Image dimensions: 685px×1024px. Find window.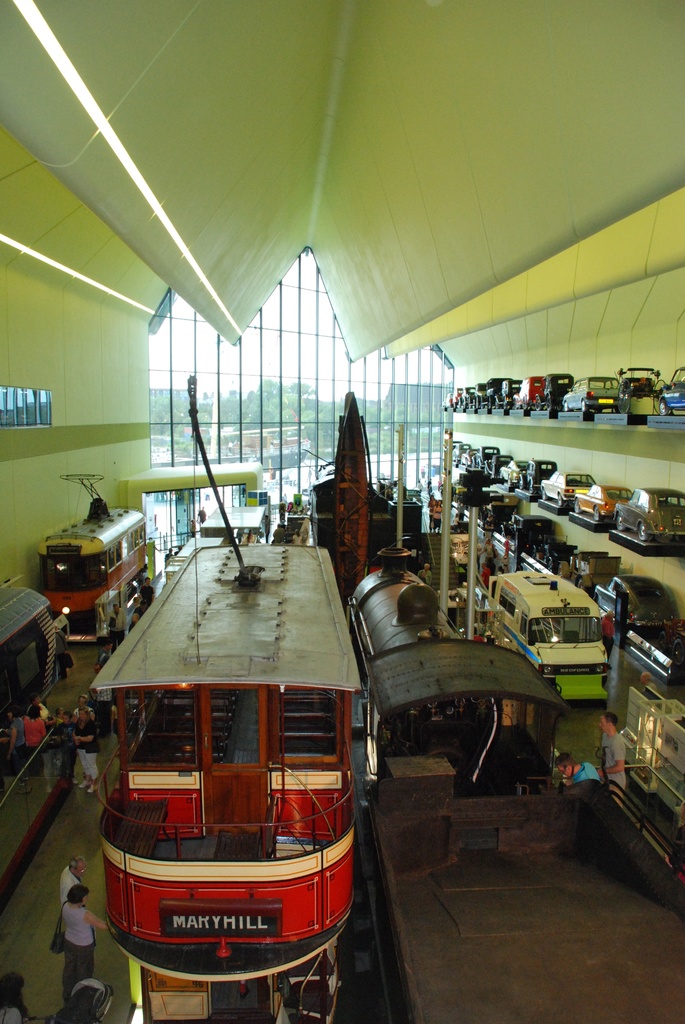
<region>269, 679, 343, 761</region>.
